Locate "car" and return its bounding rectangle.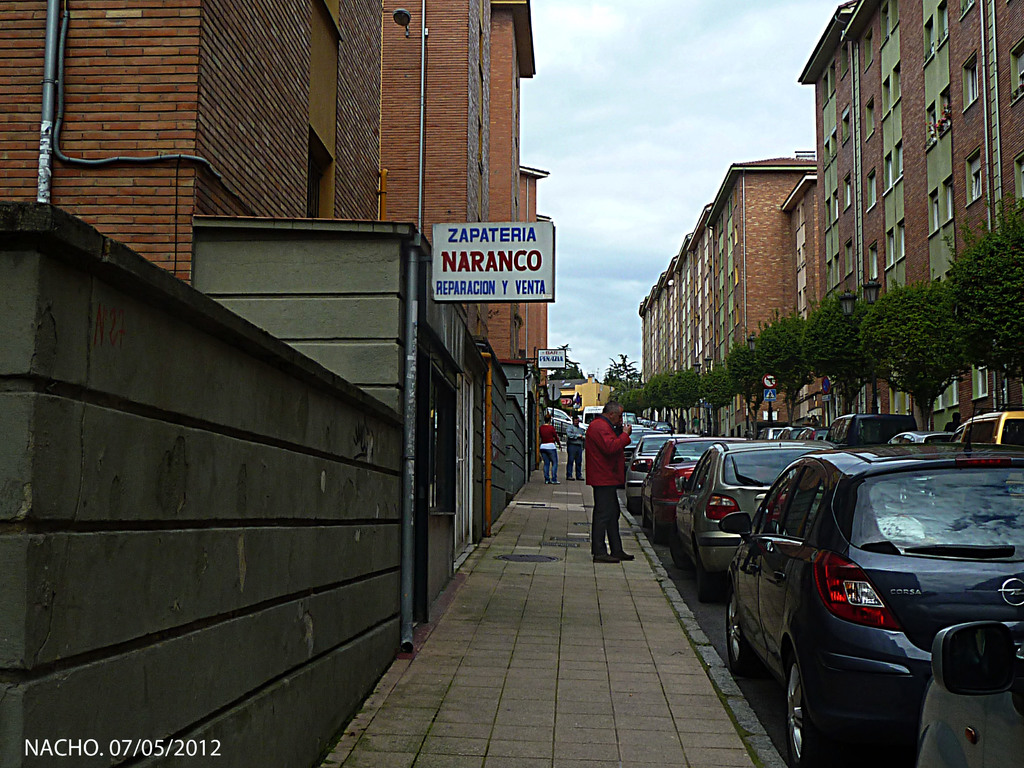
bbox(762, 426, 779, 440).
